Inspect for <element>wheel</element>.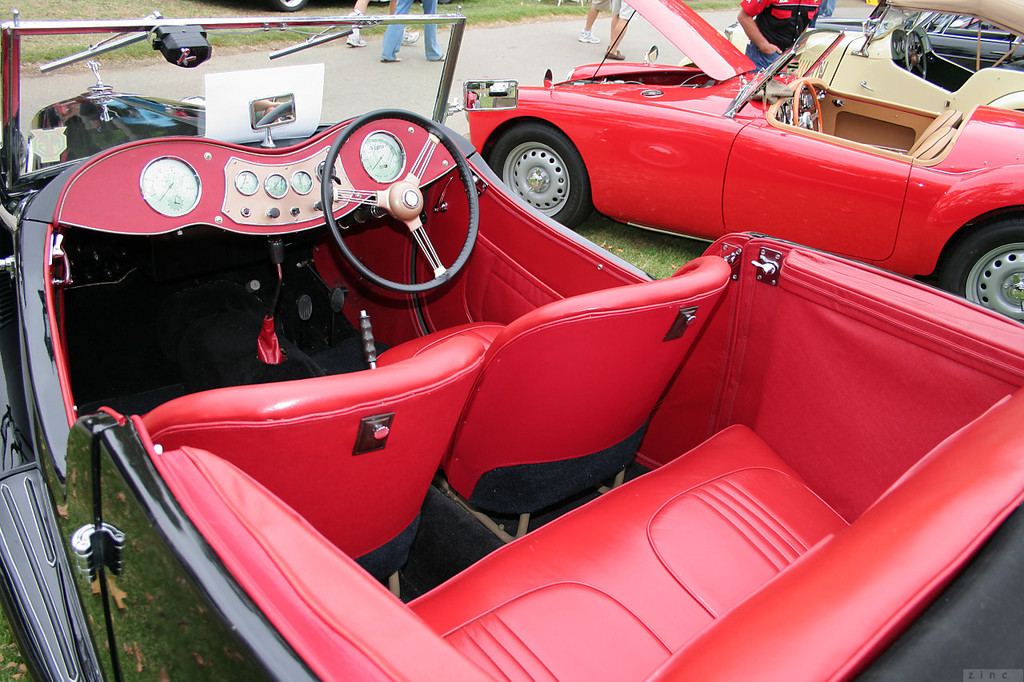
Inspection: detection(486, 122, 591, 232).
